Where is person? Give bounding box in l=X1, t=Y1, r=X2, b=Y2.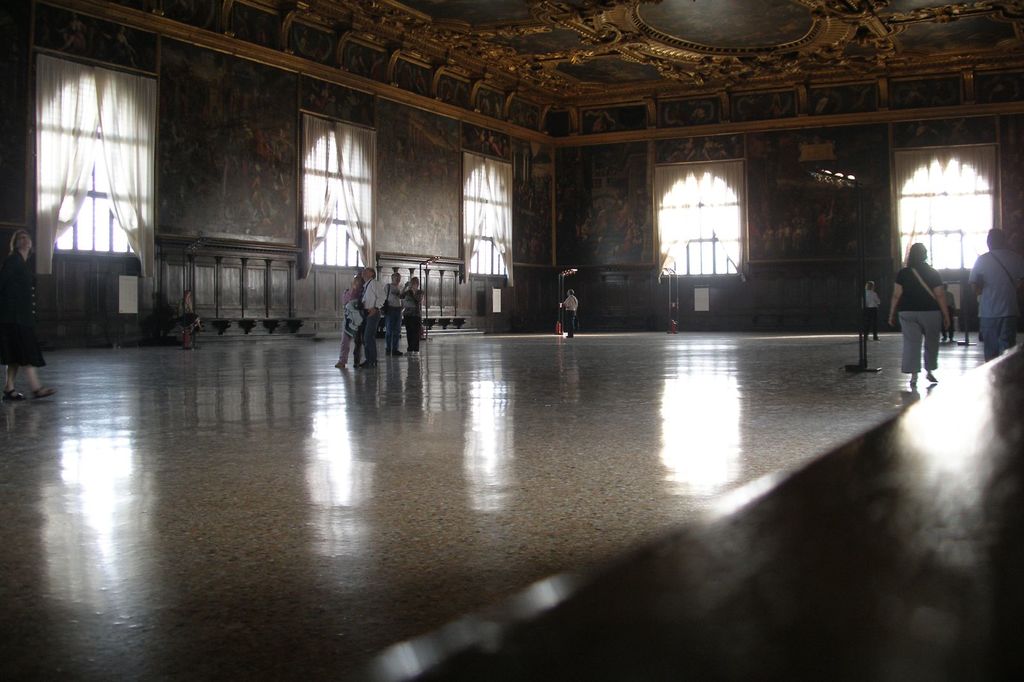
l=860, t=281, r=881, b=340.
